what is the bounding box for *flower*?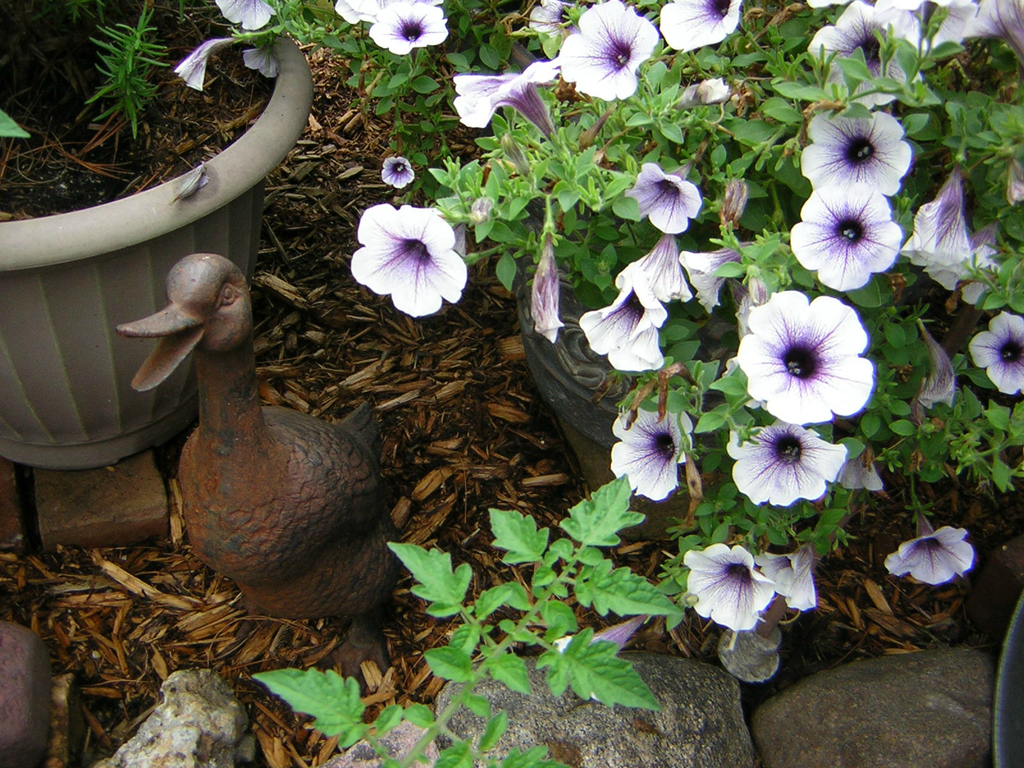
left=452, top=51, right=557, bottom=135.
